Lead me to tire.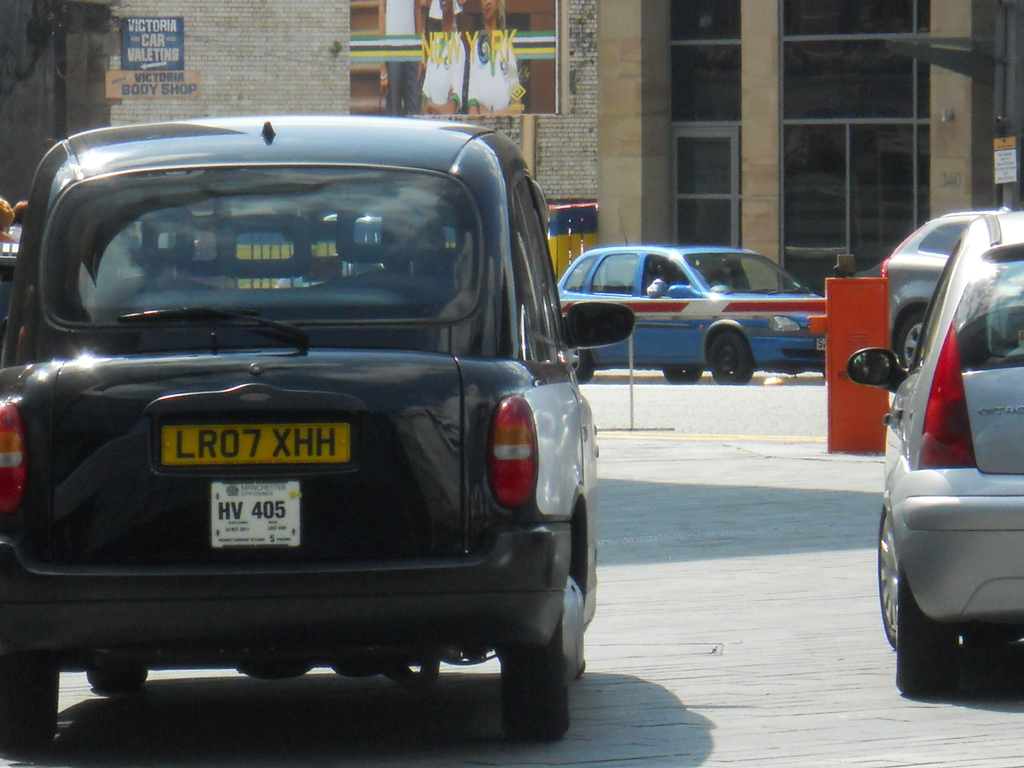
Lead to <region>664, 369, 701, 386</region>.
